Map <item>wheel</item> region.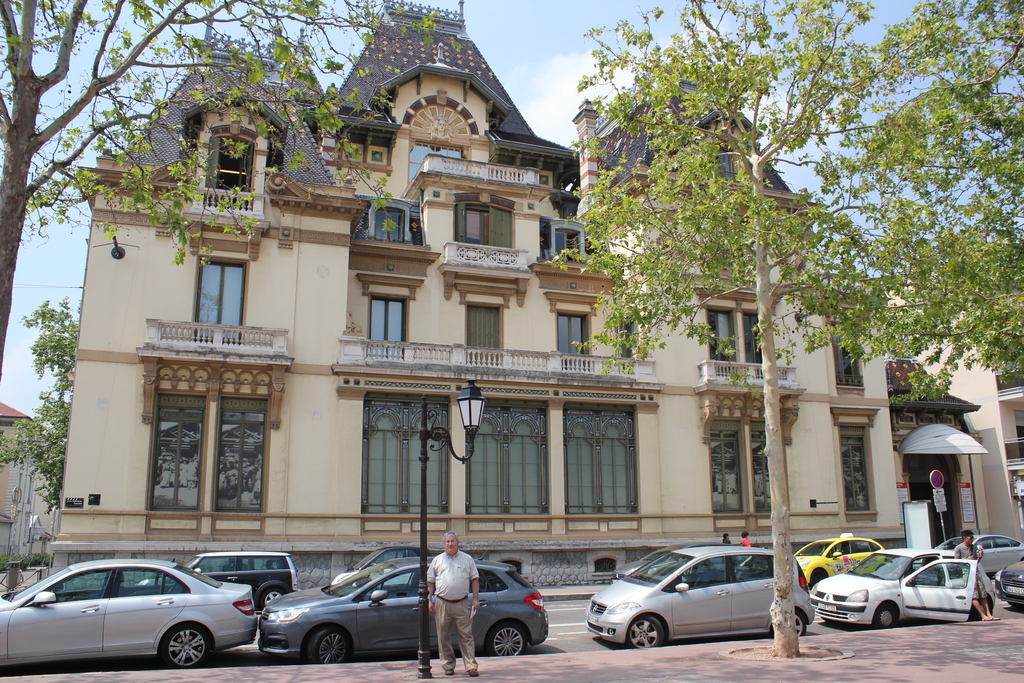
Mapped to l=623, t=614, r=668, b=650.
